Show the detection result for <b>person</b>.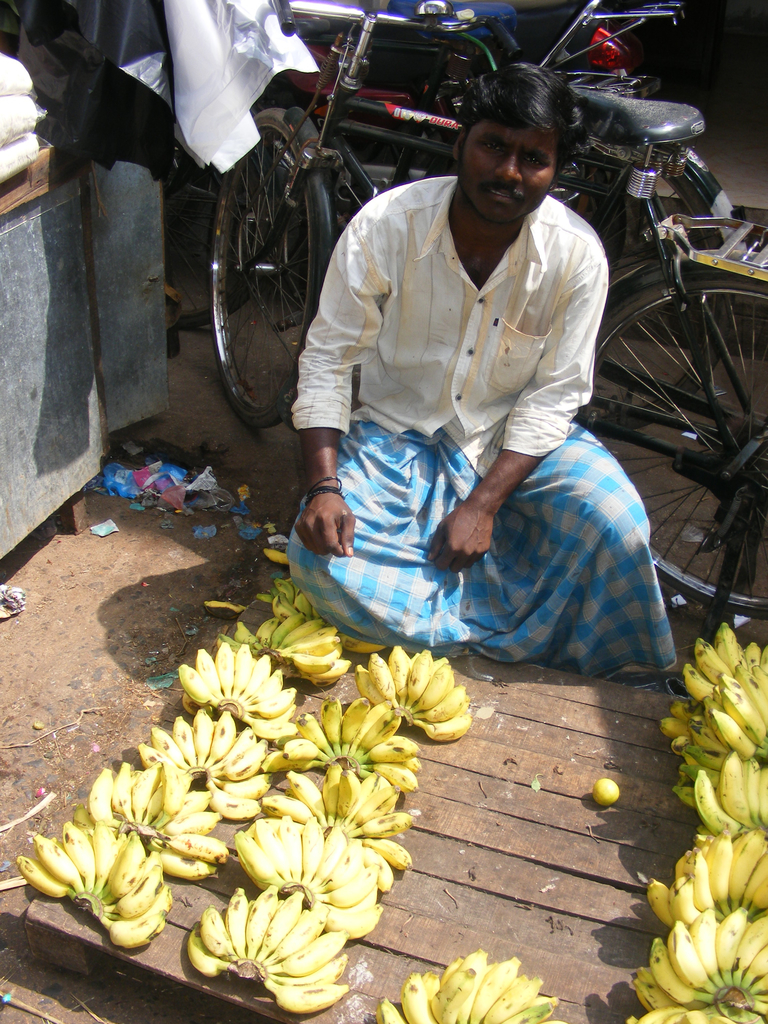
285, 59, 676, 676.
